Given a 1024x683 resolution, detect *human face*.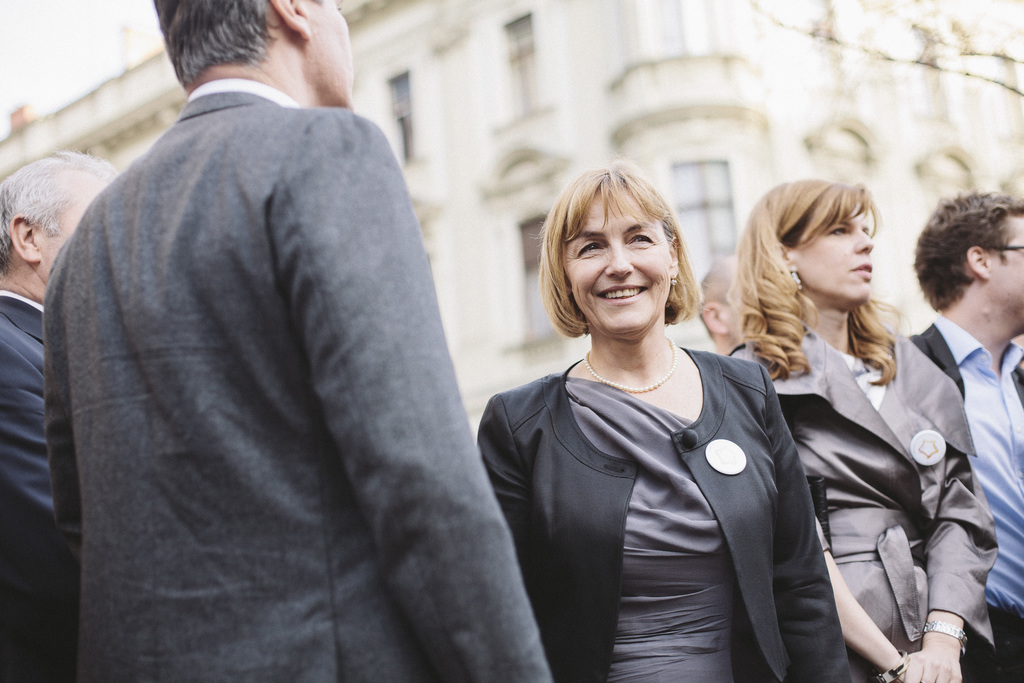
region(40, 176, 111, 281).
